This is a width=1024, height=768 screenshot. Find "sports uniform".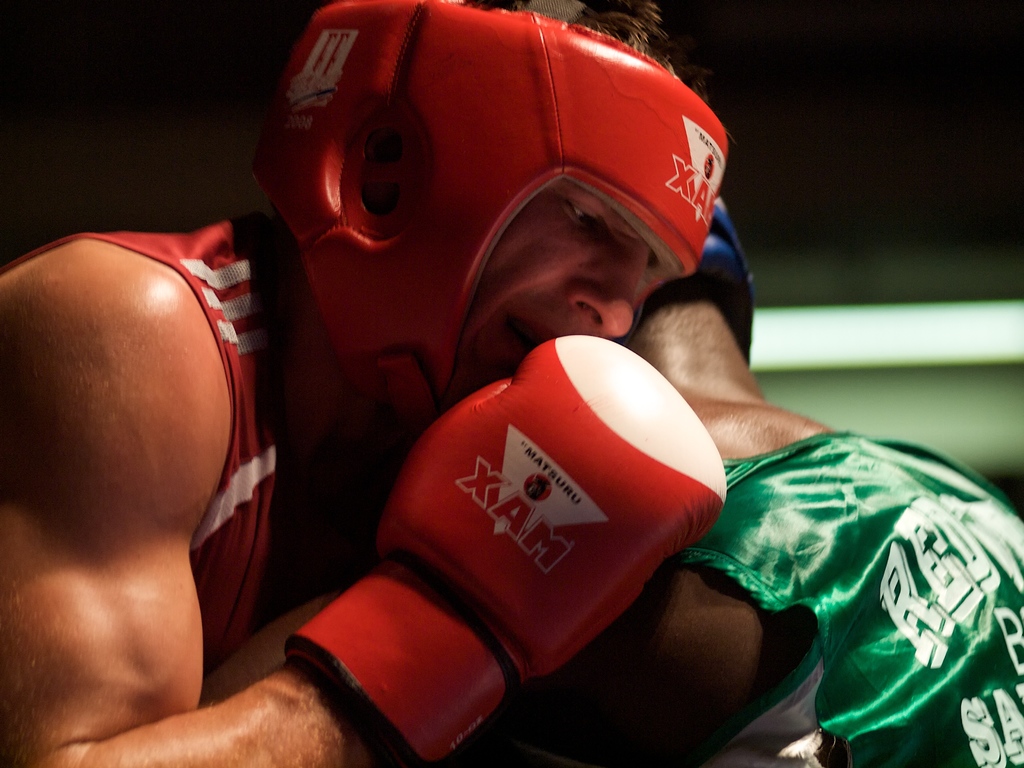
Bounding box: bbox(636, 189, 1023, 763).
